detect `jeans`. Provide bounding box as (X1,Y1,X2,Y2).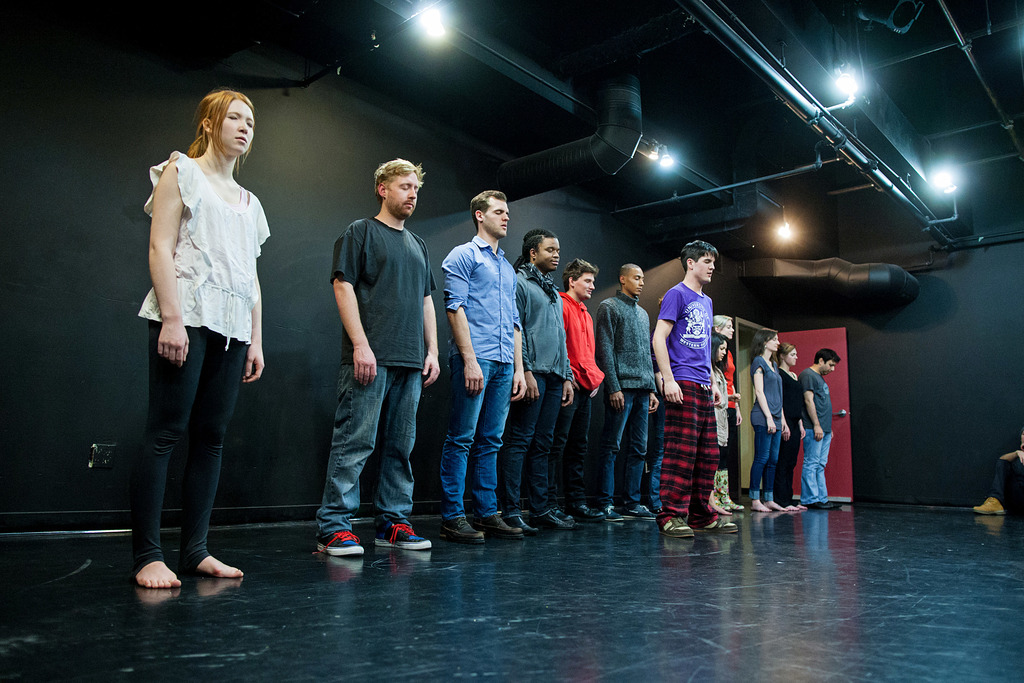
(142,322,250,566).
